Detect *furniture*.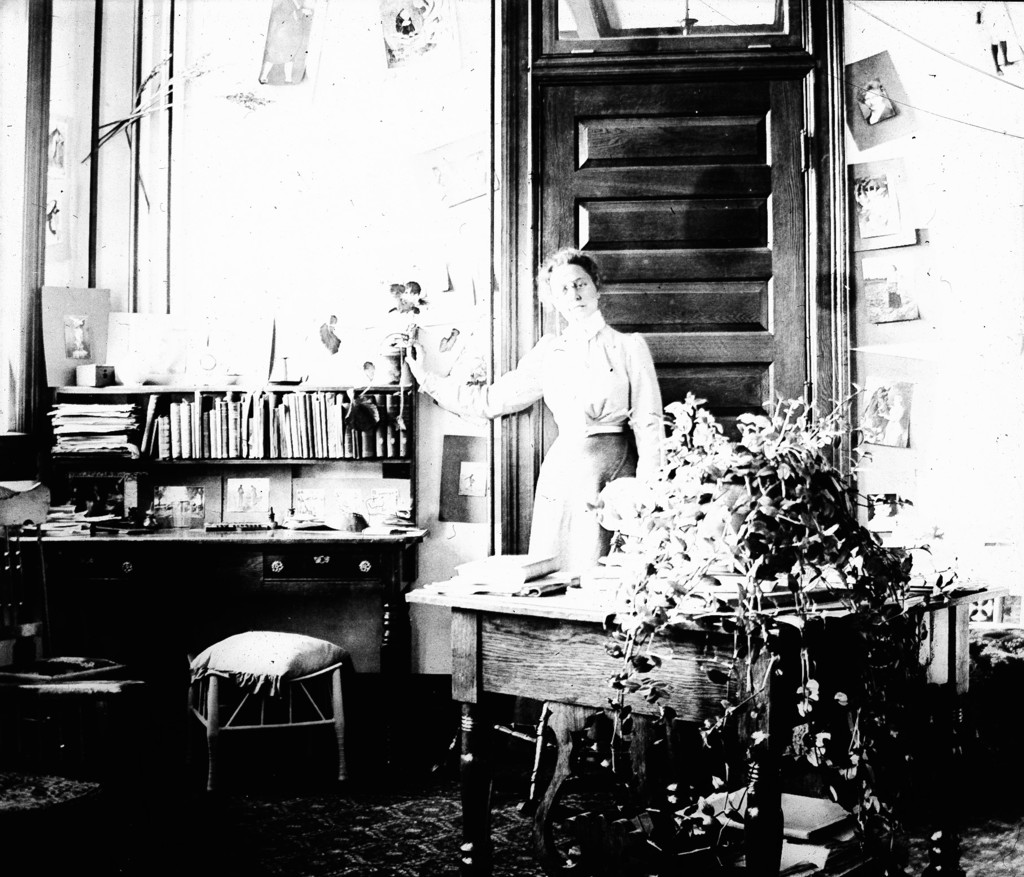
Detected at Rect(191, 629, 348, 794).
